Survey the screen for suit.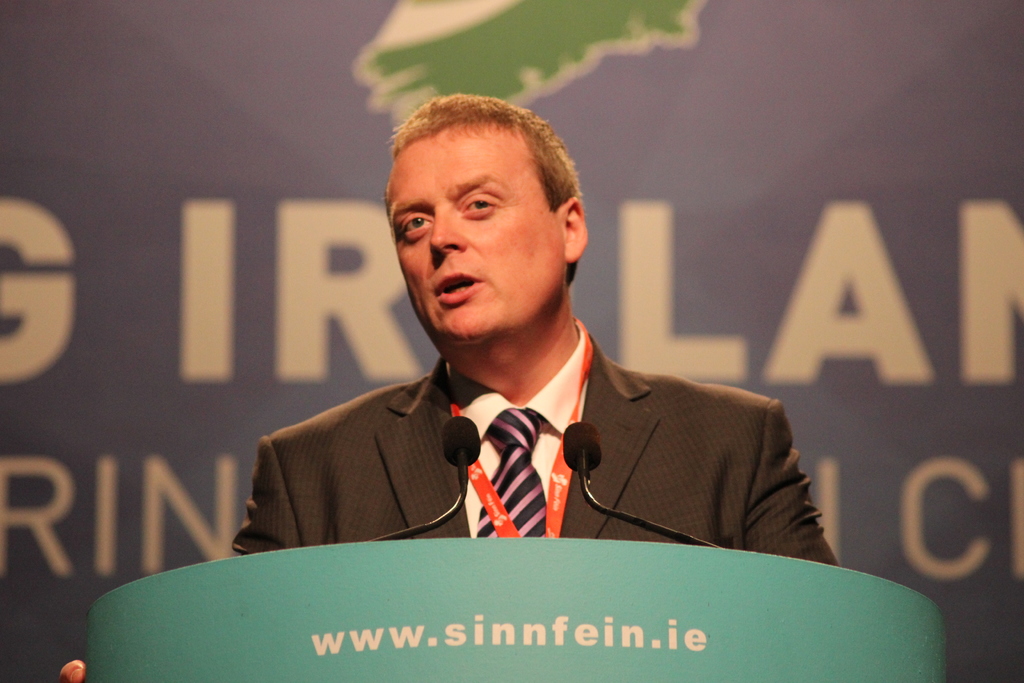
Survey found: {"x1": 237, "y1": 291, "x2": 832, "y2": 553}.
